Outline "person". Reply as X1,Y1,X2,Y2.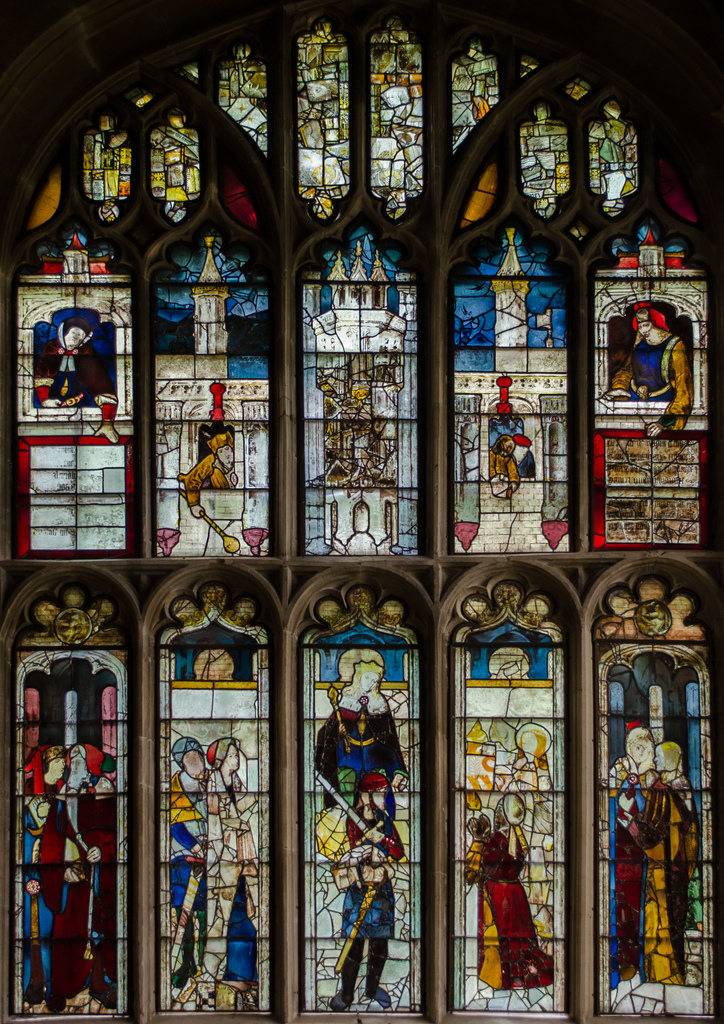
616,742,699,987.
